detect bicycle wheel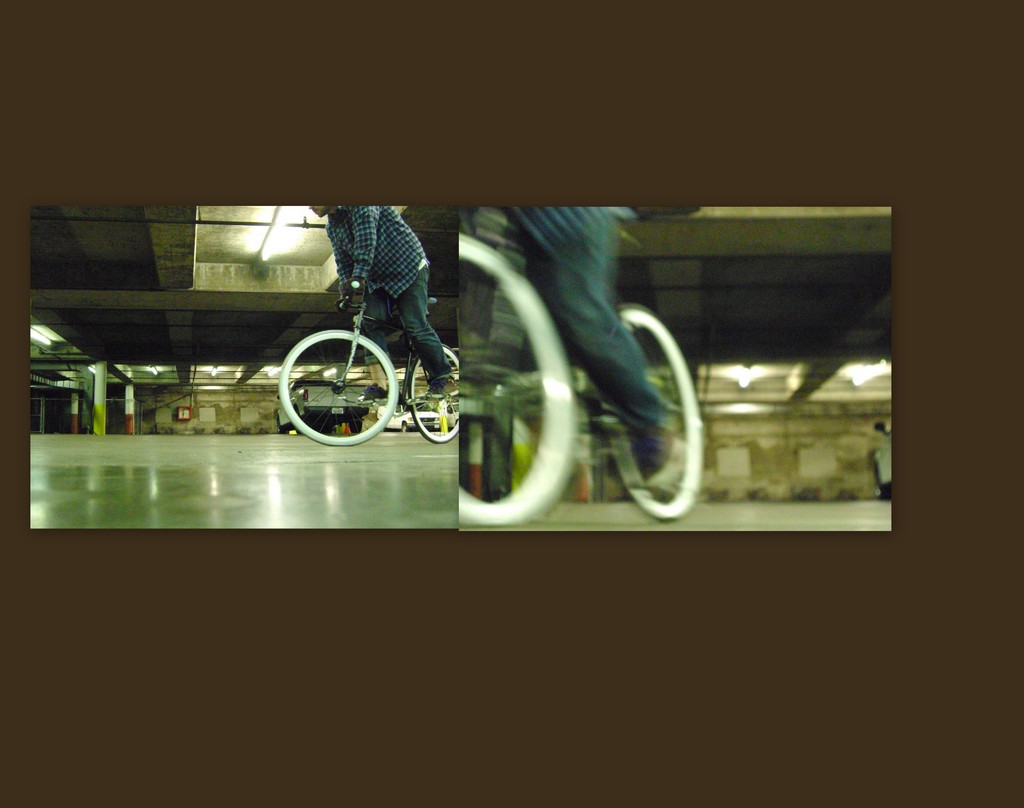
pyautogui.locateOnScreen(409, 343, 461, 442)
